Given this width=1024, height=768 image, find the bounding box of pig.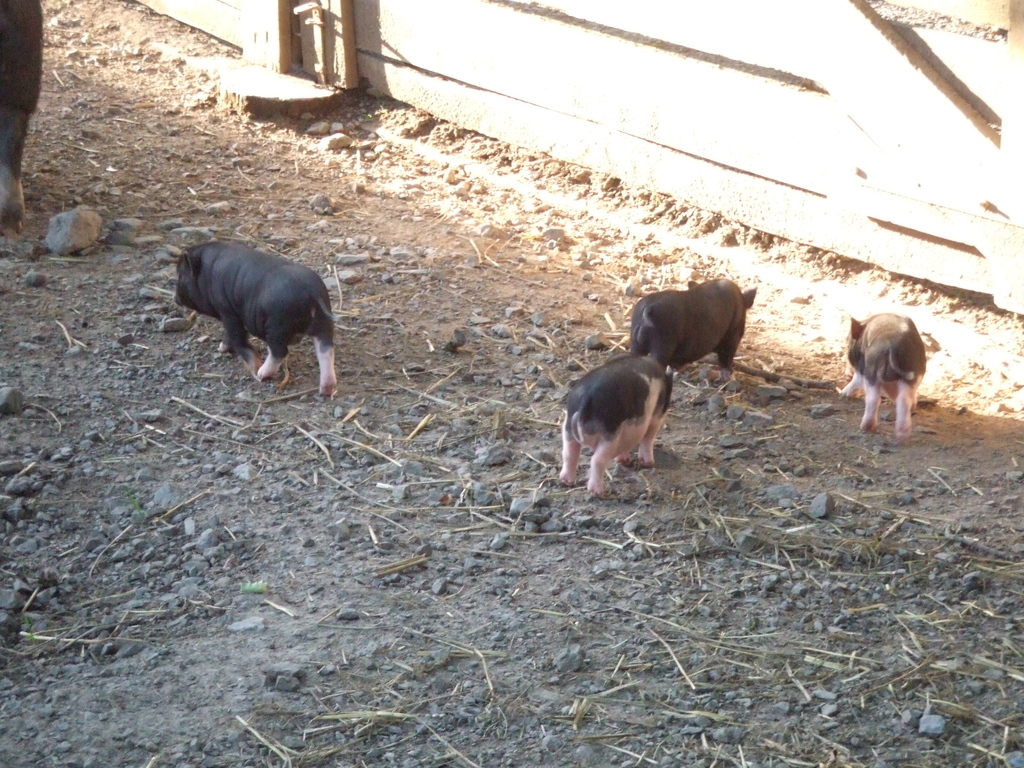
detection(173, 243, 334, 399).
